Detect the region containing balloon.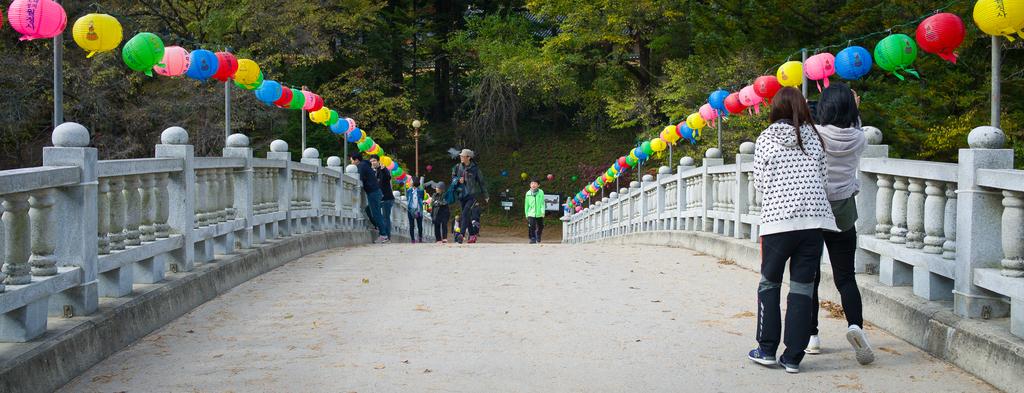
309:105:335:126.
